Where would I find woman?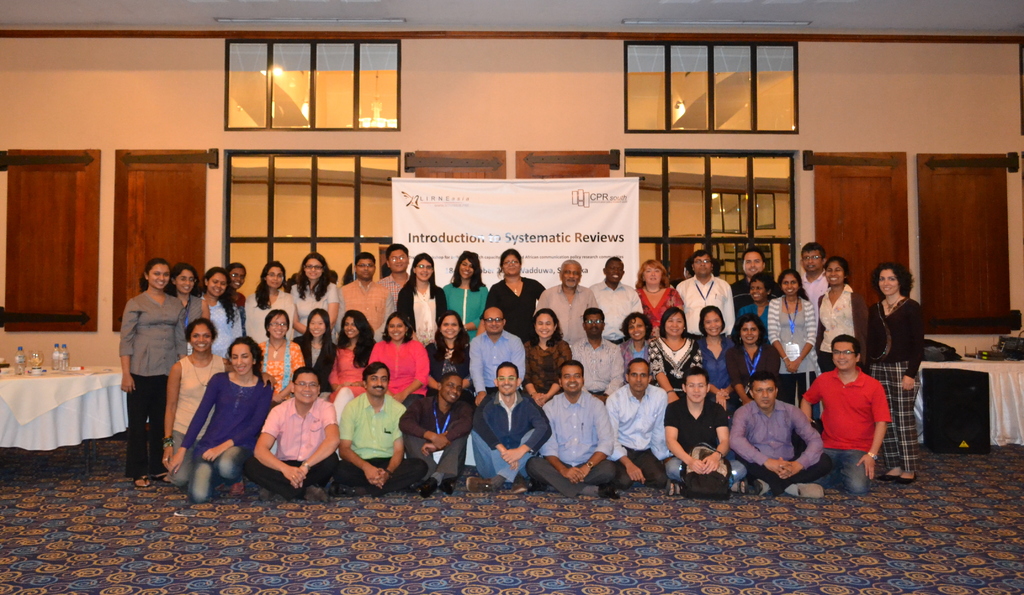
At [left=254, top=311, right=304, bottom=401].
